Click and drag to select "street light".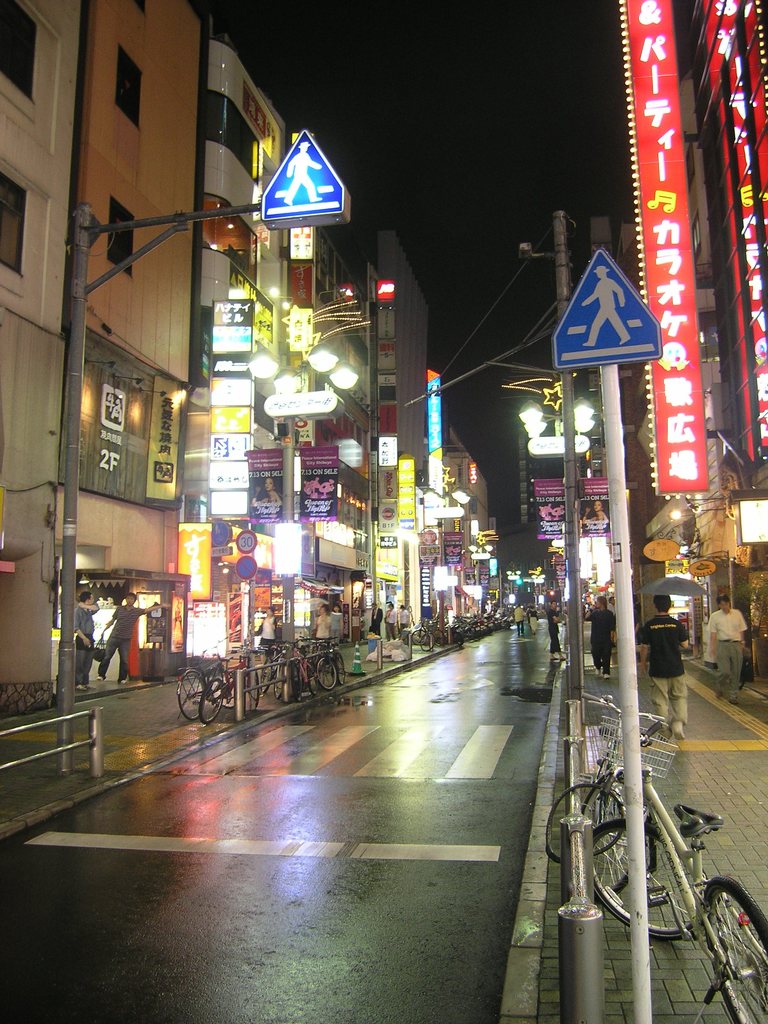
Selection: select_region(419, 486, 472, 649).
